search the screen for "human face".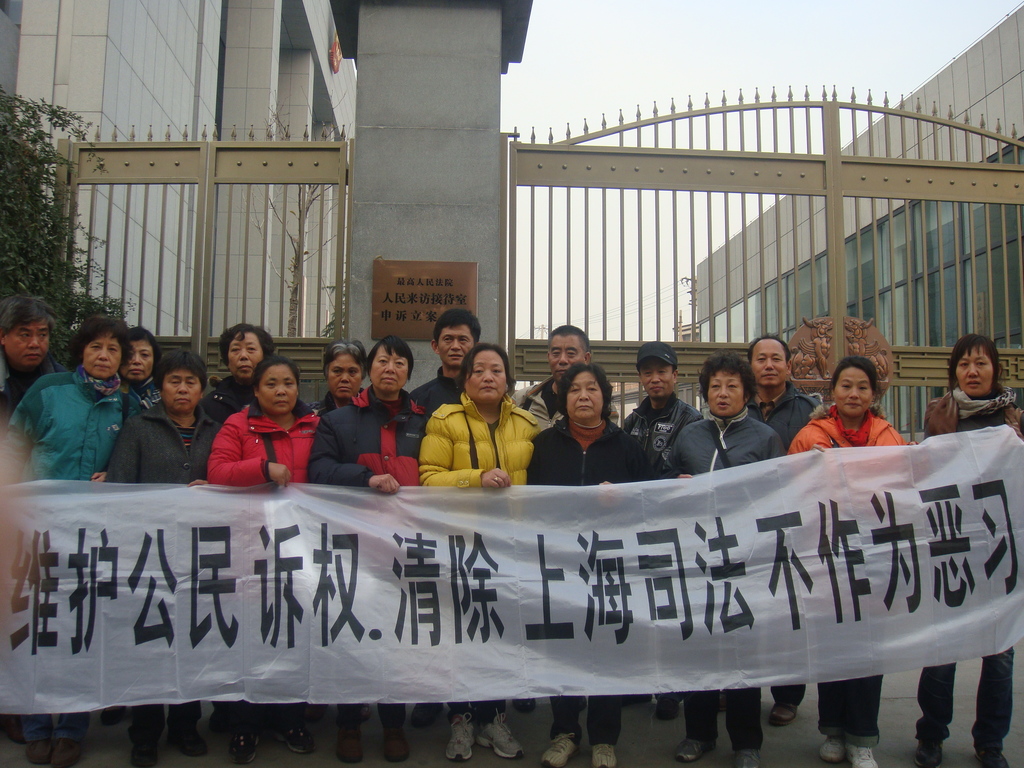
Found at region(257, 363, 292, 417).
